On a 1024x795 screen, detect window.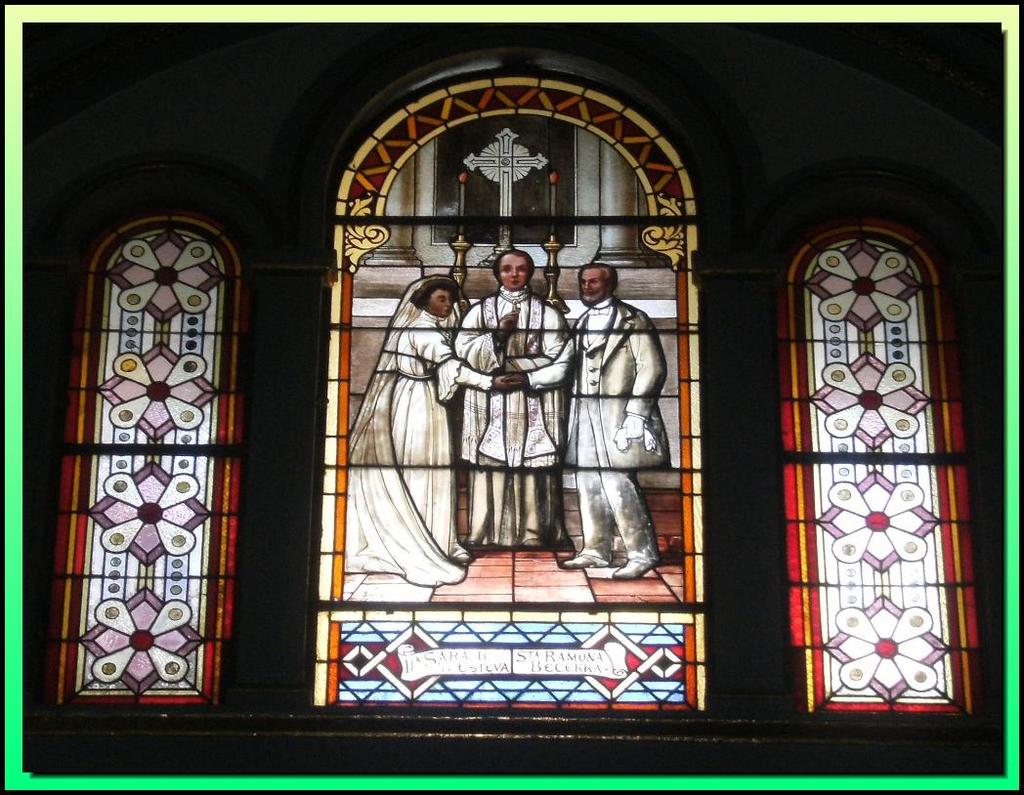
<box>299,67,714,724</box>.
